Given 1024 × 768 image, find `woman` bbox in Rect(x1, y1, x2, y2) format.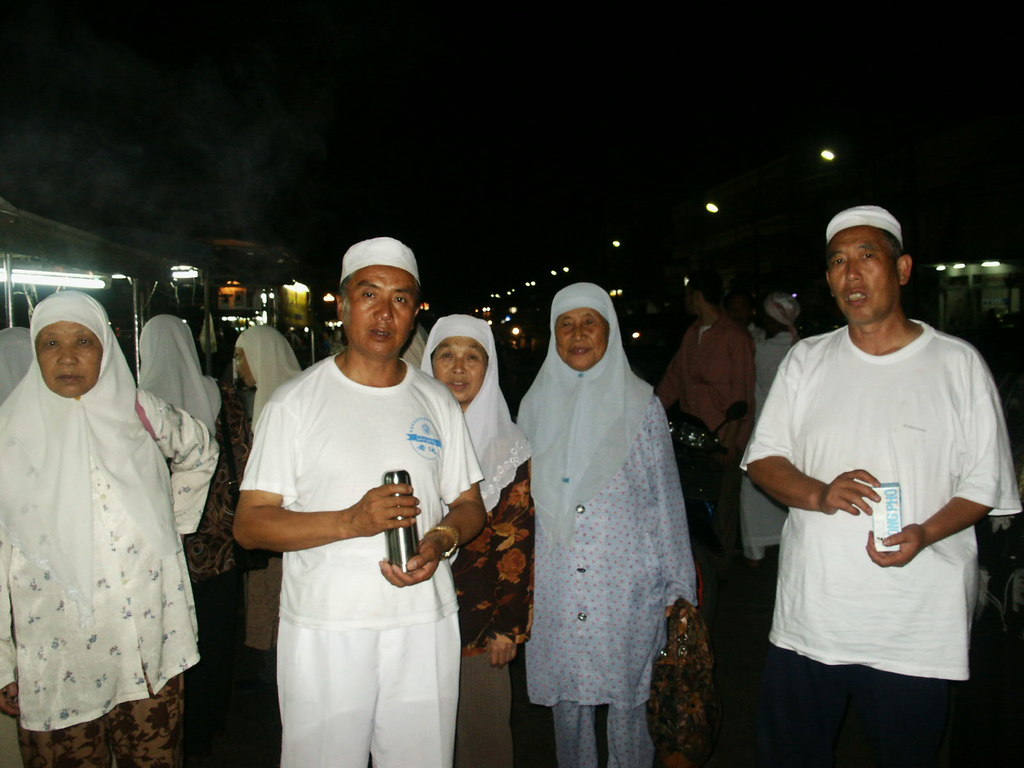
Rect(406, 309, 542, 767).
